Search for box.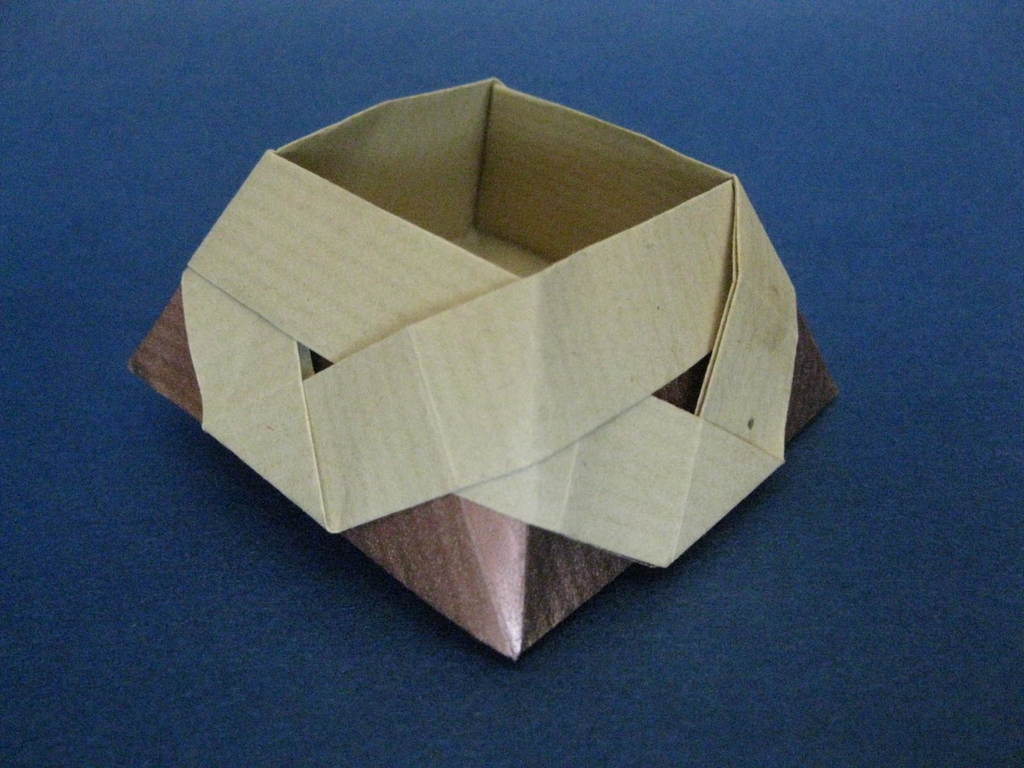
Found at {"left": 163, "top": 85, "right": 831, "bottom": 660}.
